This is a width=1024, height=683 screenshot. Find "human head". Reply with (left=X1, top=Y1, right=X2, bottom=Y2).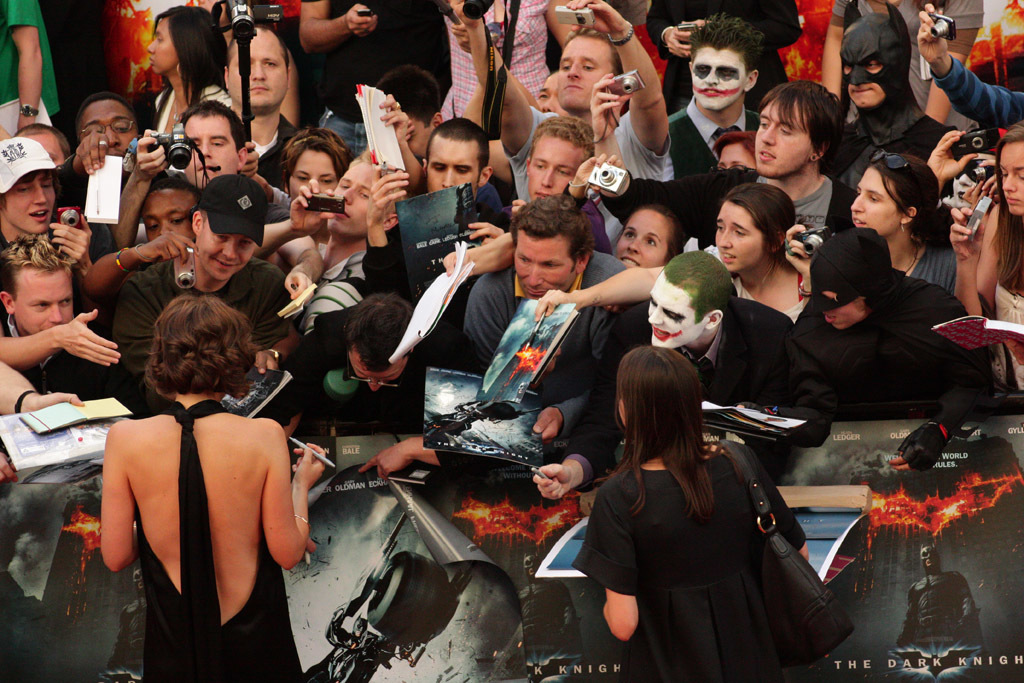
(left=510, top=196, right=594, bottom=302).
